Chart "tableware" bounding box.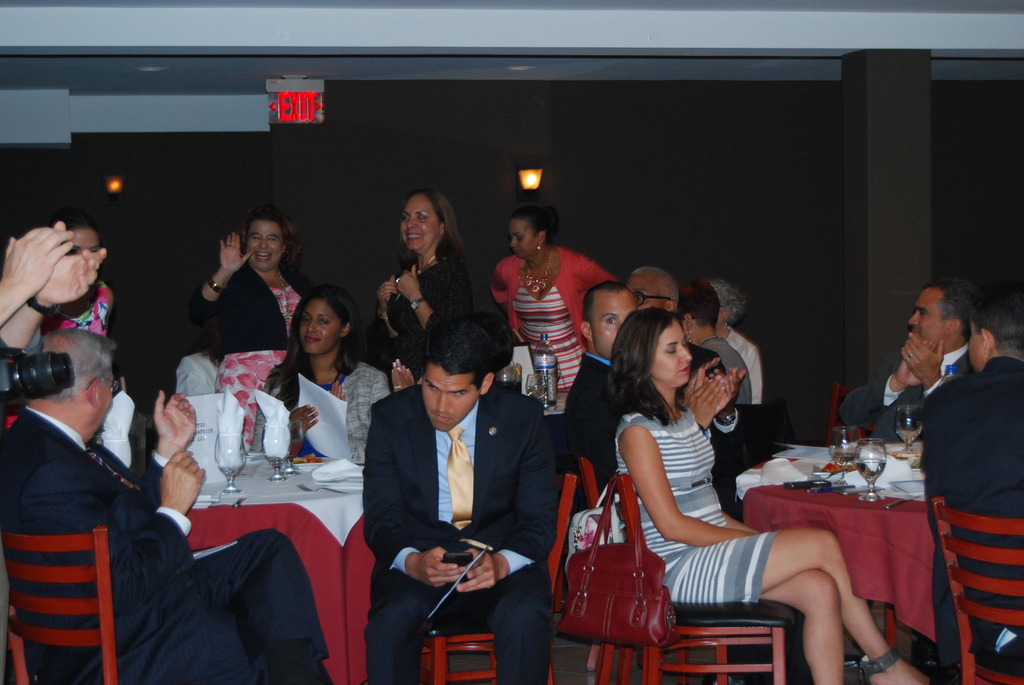
Charted: l=289, t=421, r=308, b=473.
